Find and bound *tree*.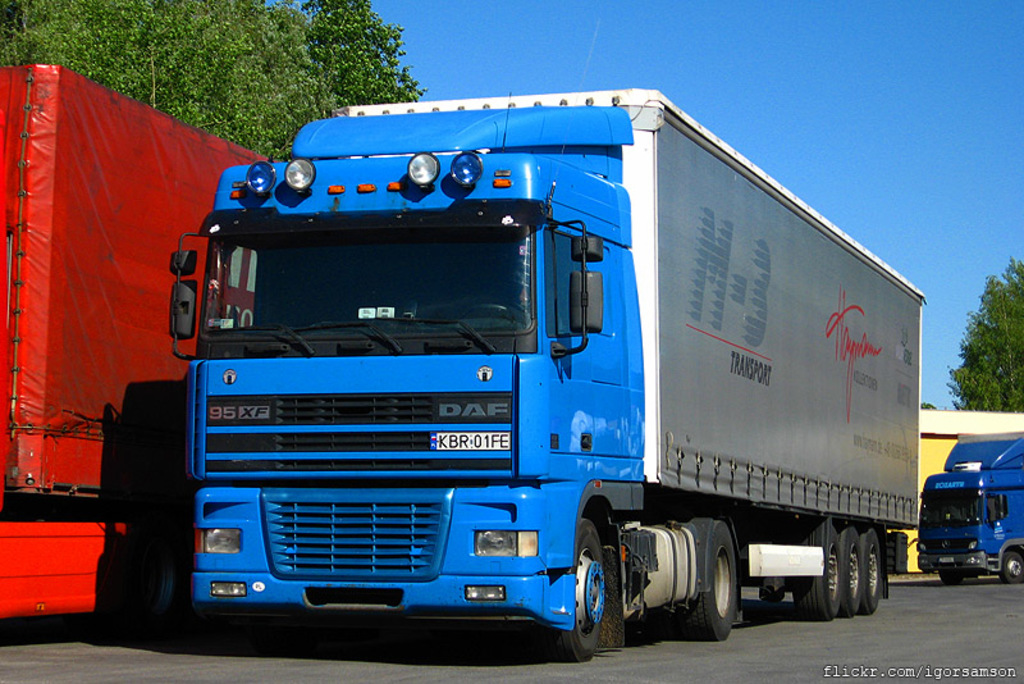
Bound: <bbox>948, 251, 1023, 438</bbox>.
